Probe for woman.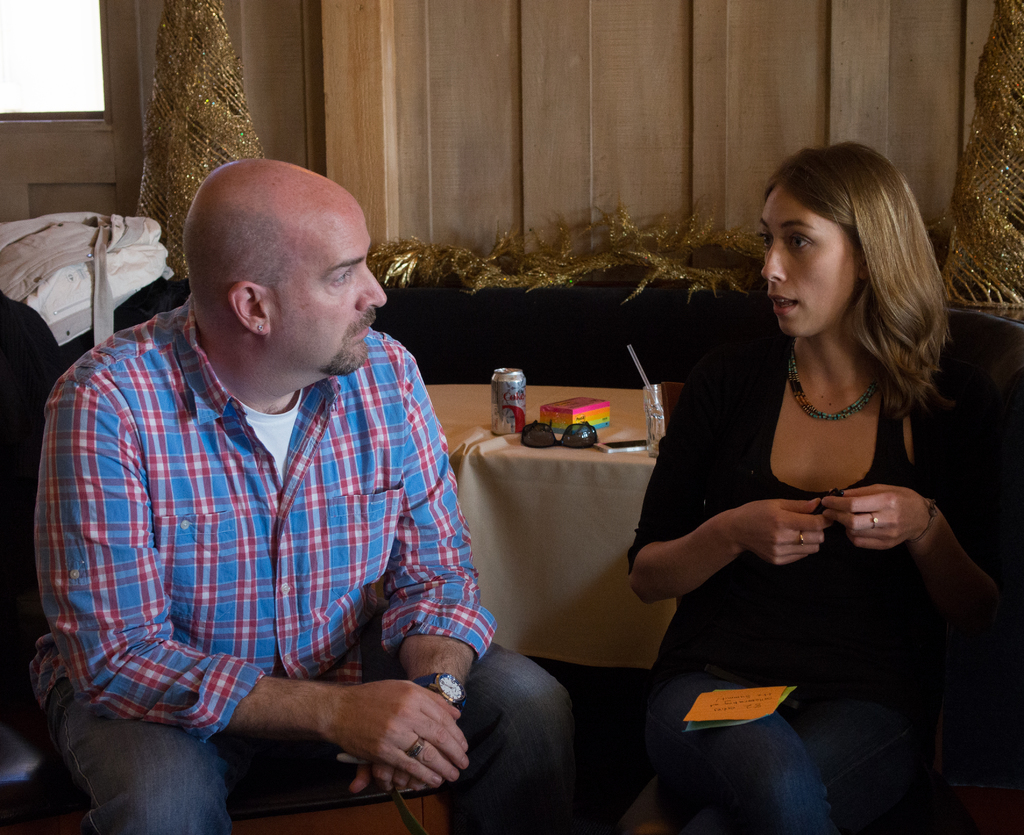
Probe result: (left=602, top=136, right=980, bottom=832).
